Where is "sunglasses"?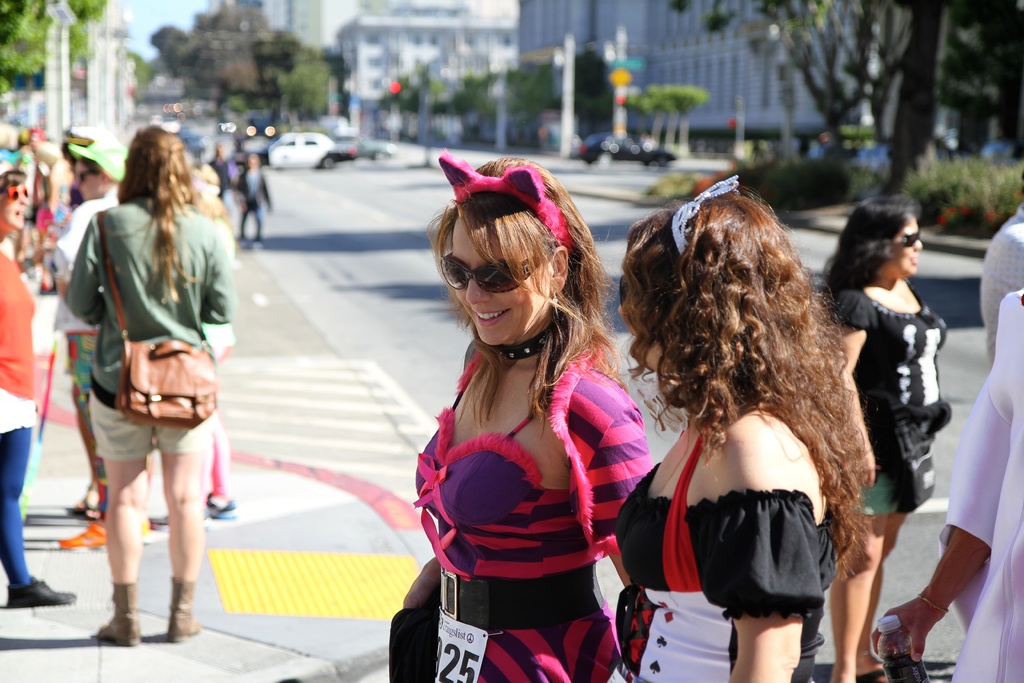
{"left": 440, "top": 255, "right": 535, "bottom": 295}.
